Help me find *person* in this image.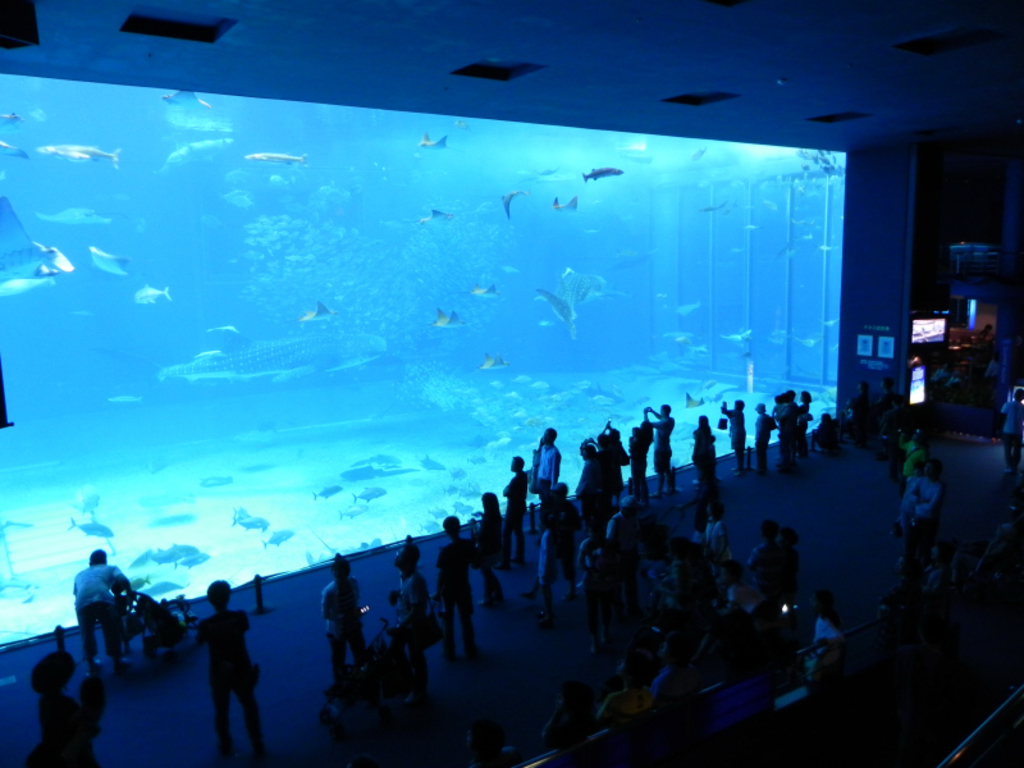
Found it: bbox(320, 556, 376, 685).
